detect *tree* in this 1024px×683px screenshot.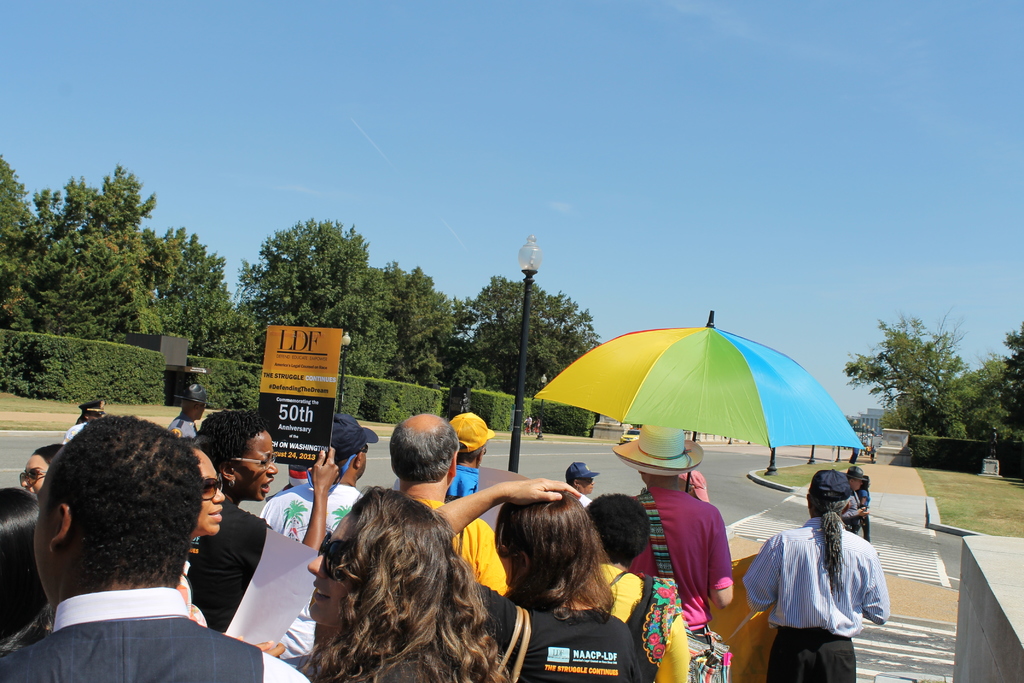
Detection: detection(976, 312, 1023, 457).
